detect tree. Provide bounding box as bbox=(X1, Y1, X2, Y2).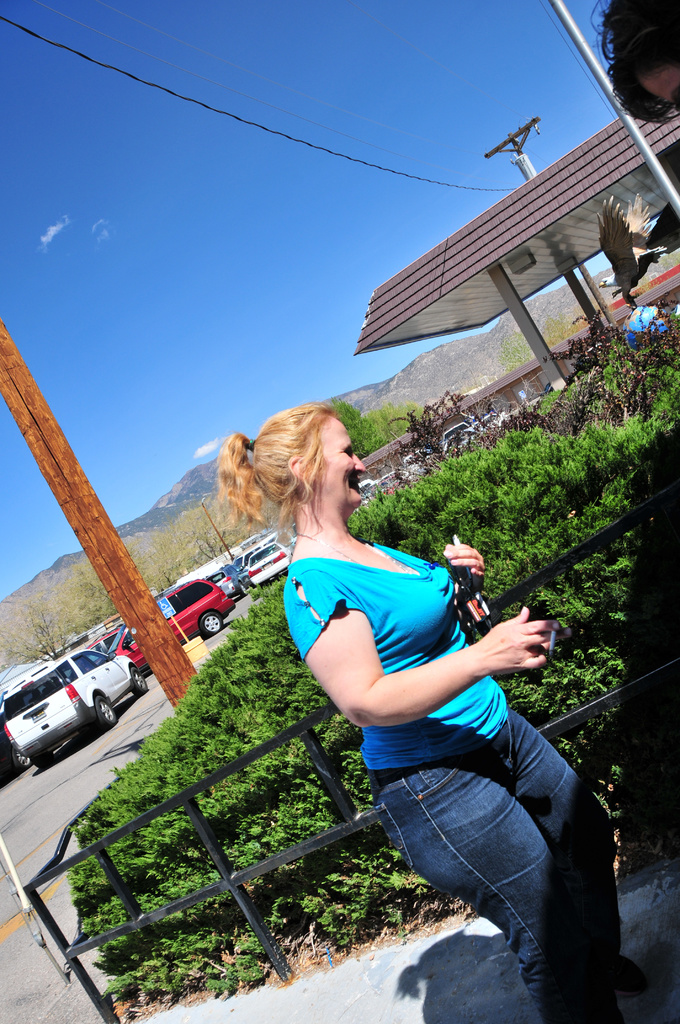
bbox=(330, 393, 382, 465).
